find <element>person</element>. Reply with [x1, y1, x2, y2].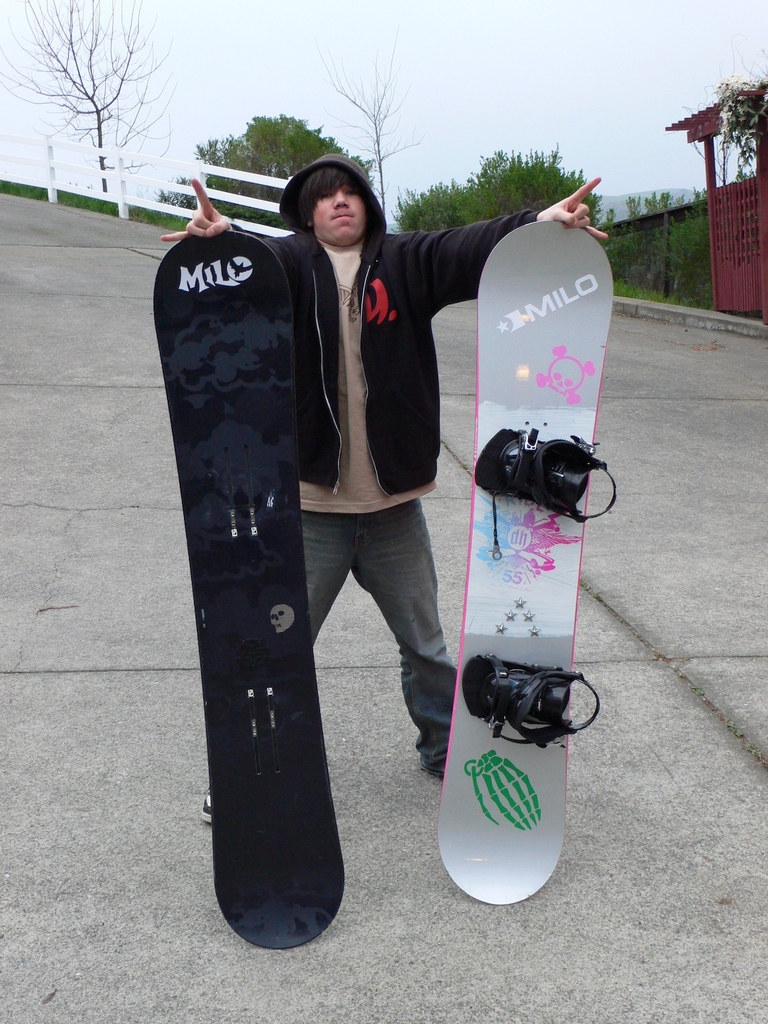
[161, 152, 607, 831].
